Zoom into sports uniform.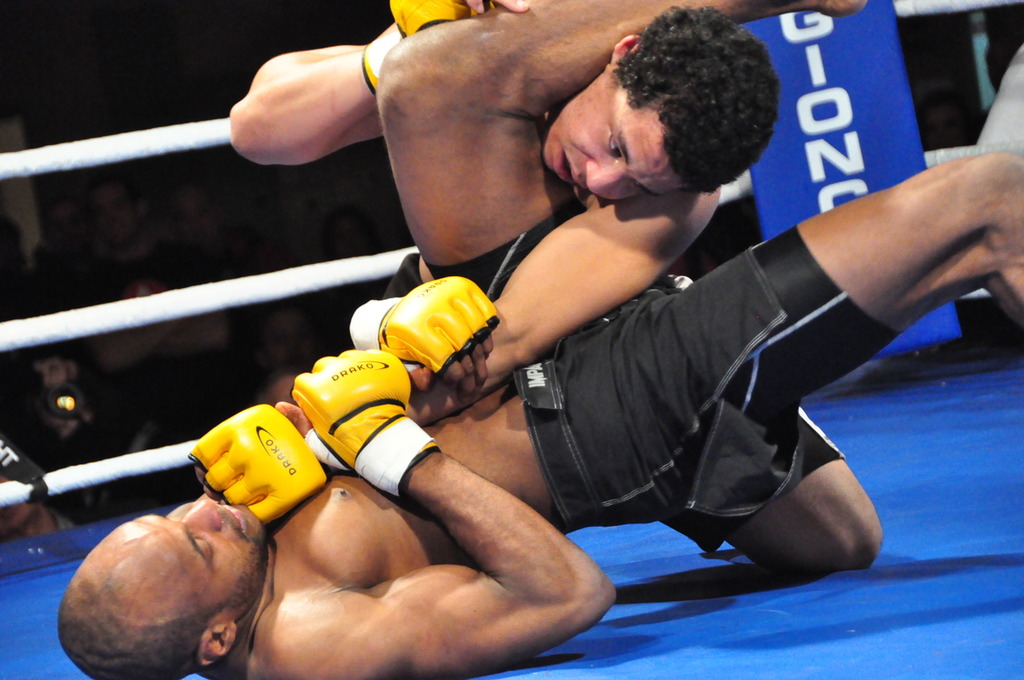
Zoom target: 497:216:921:560.
